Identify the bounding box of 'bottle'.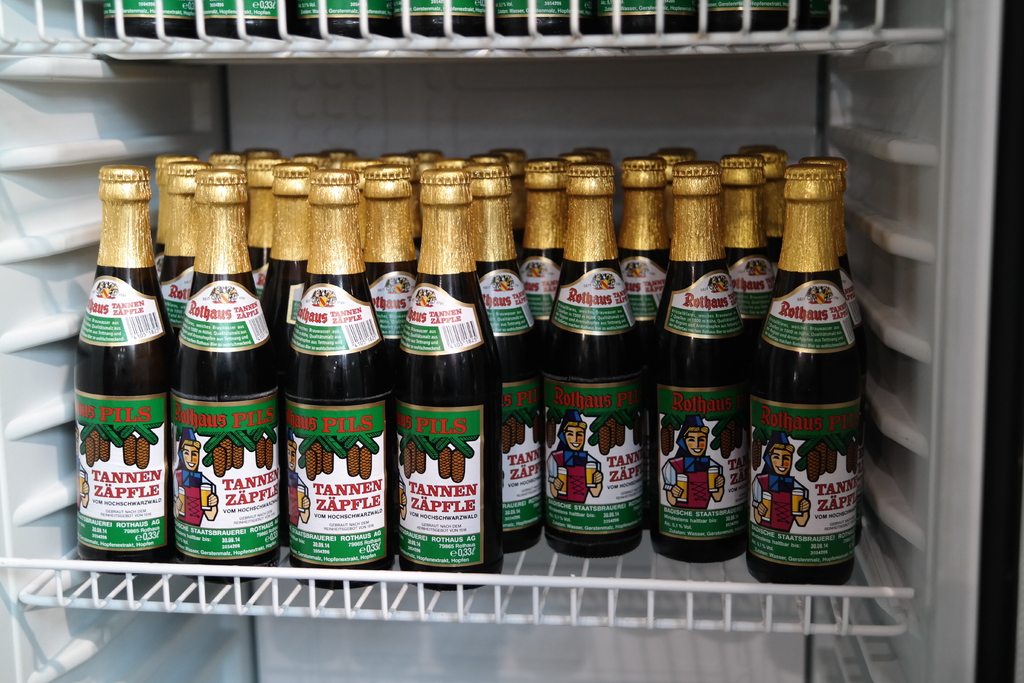
box(104, 0, 190, 39).
